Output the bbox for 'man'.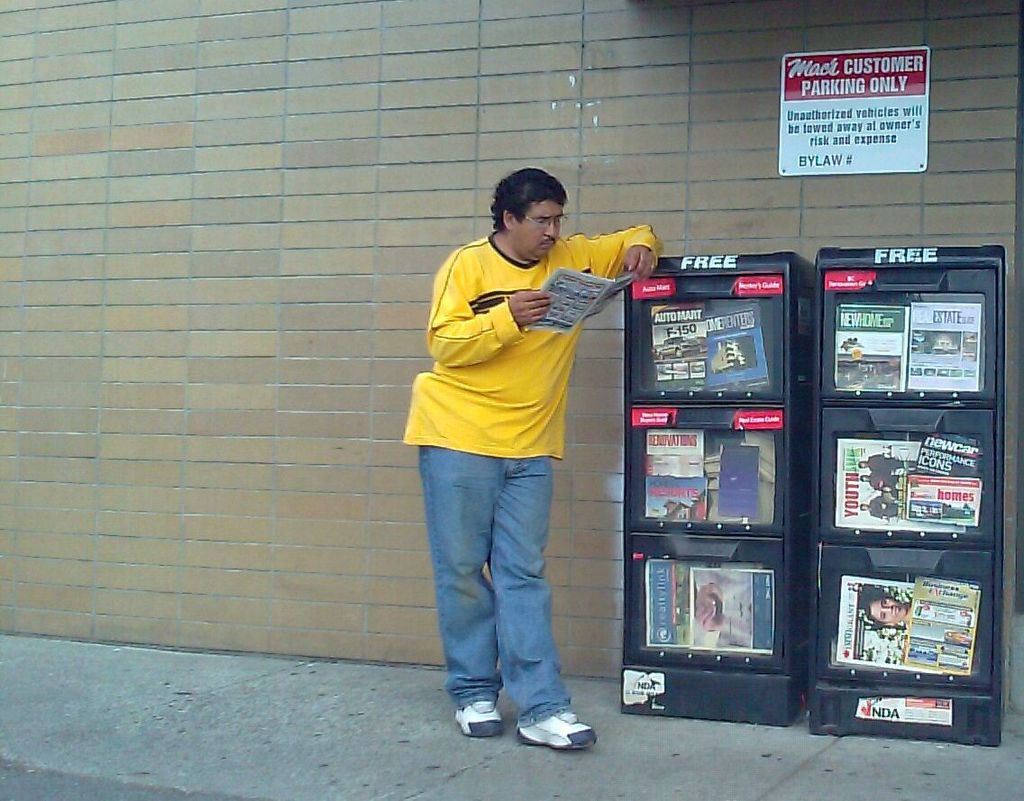
bbox(851, 600, 917, 633).
